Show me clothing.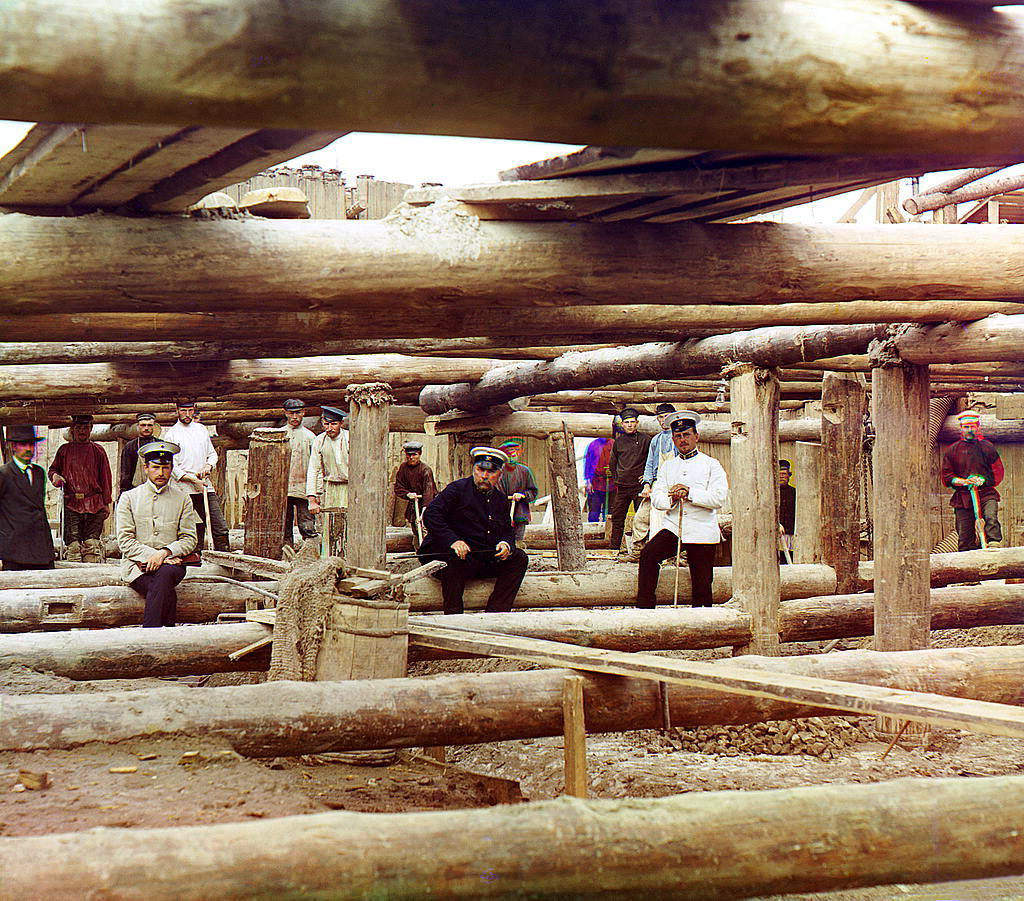
clothing is here: 316, 423, 349, 549.
